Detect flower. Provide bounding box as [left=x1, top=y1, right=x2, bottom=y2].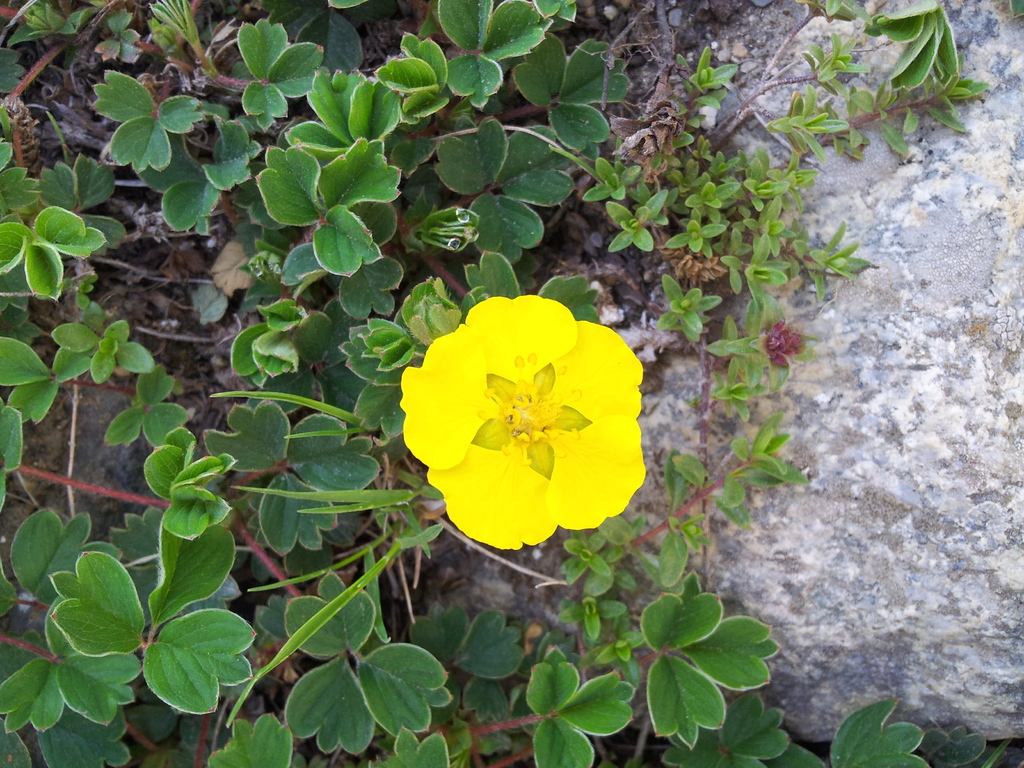
[left=394, top=282, right=651, bottom=552].
